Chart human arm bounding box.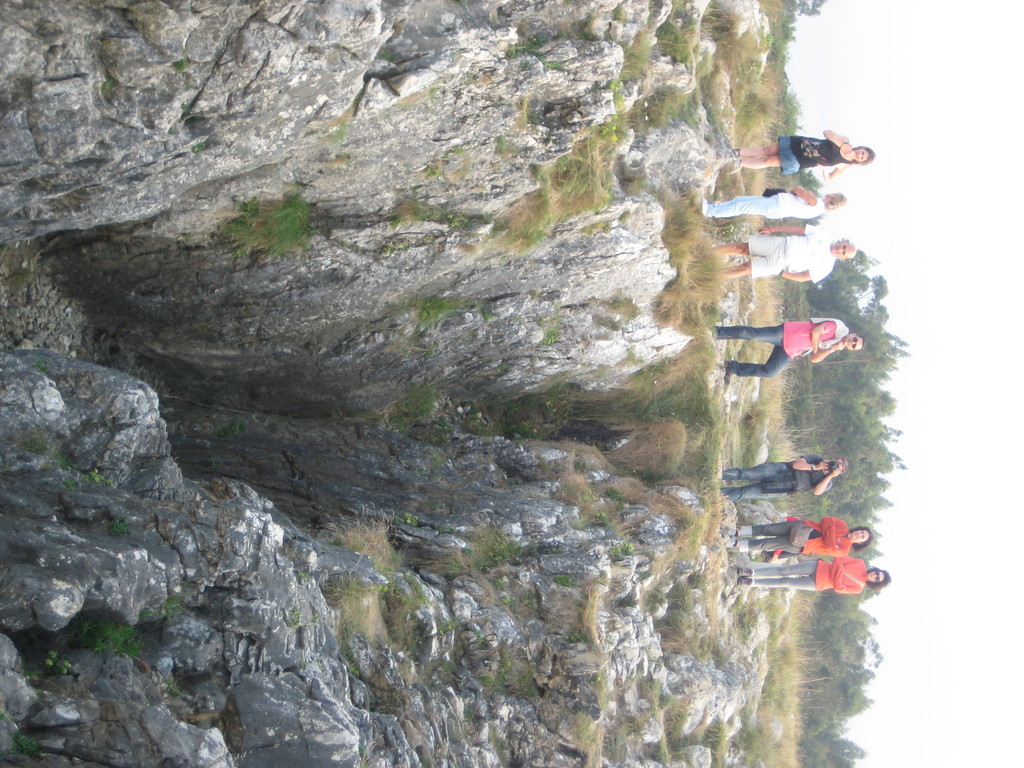
Charted: <box>830,553,858,579</box>.
